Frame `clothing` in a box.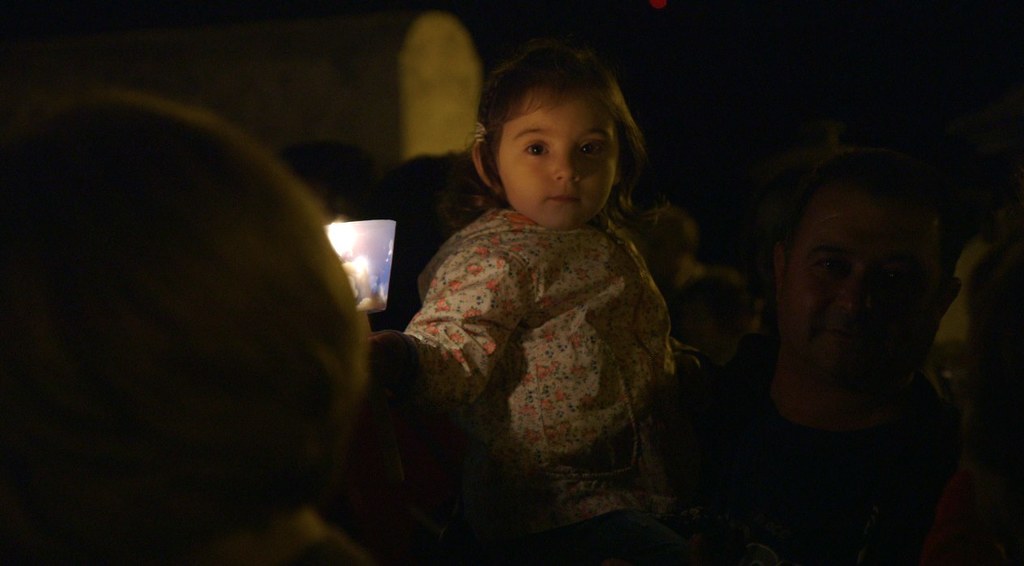
<region>407, 200, 677, 510</region>.
